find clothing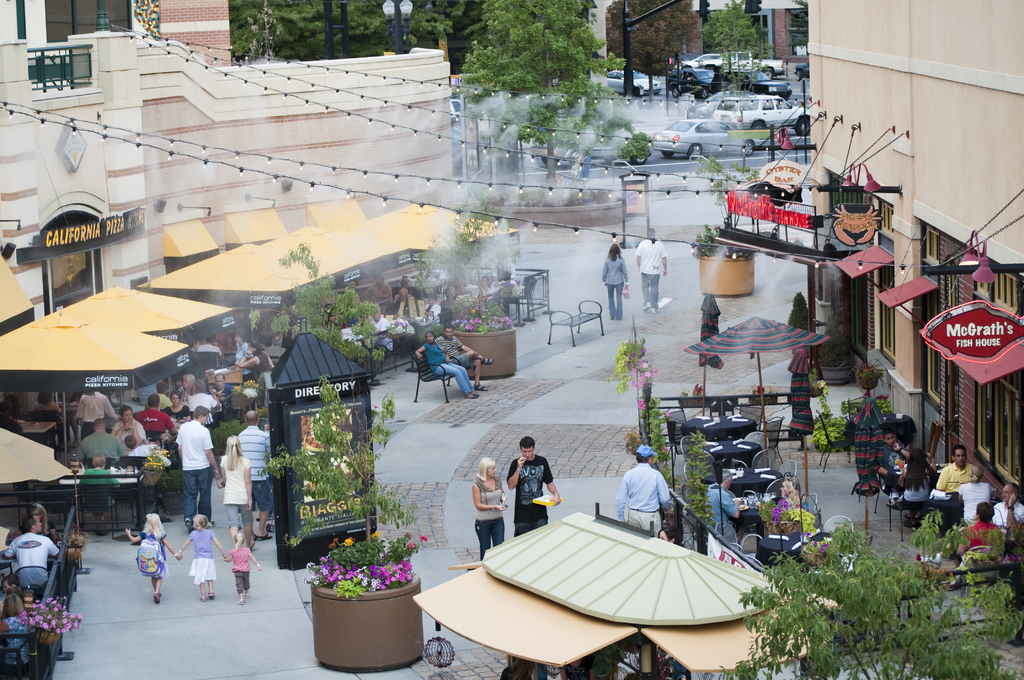
<region>509, 455, 555, 541</region>
